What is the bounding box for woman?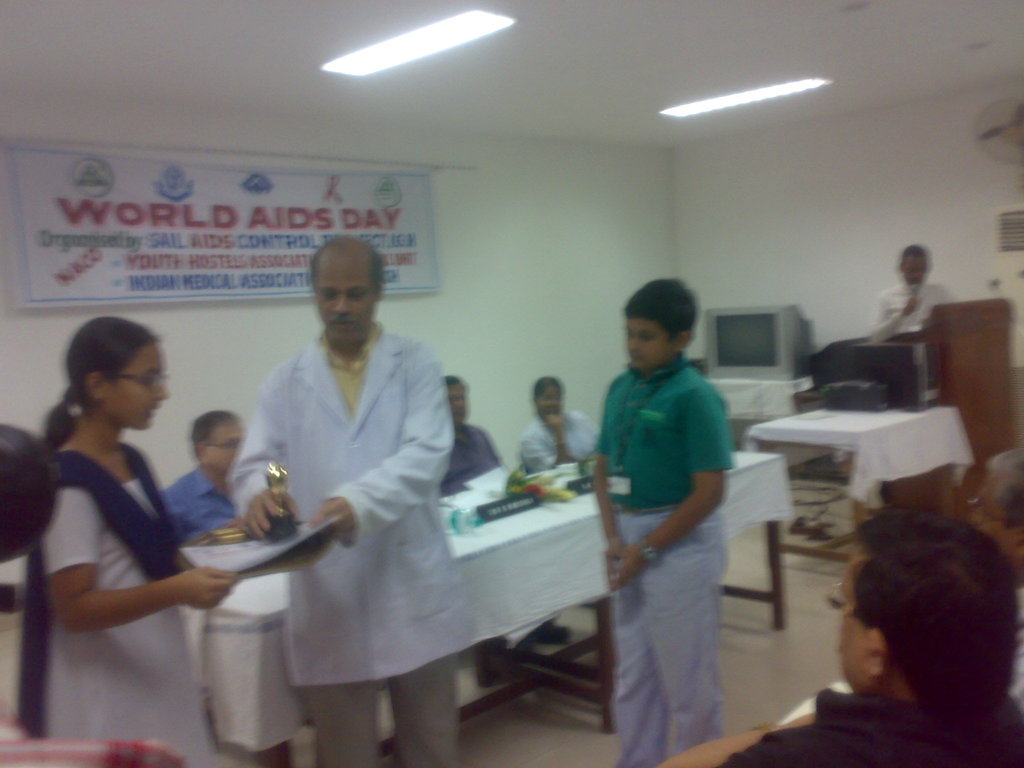
left=15, top=316, right=239, bottom=767.
